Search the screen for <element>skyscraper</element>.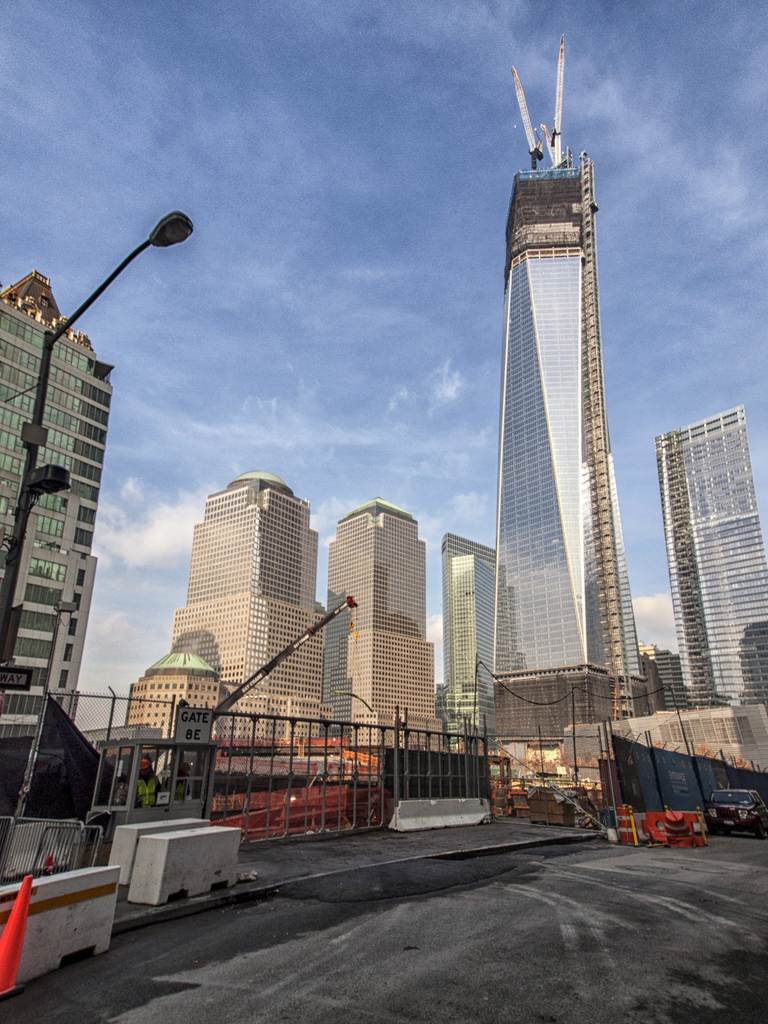
Found at BBox(441, 529, 500, 743).
